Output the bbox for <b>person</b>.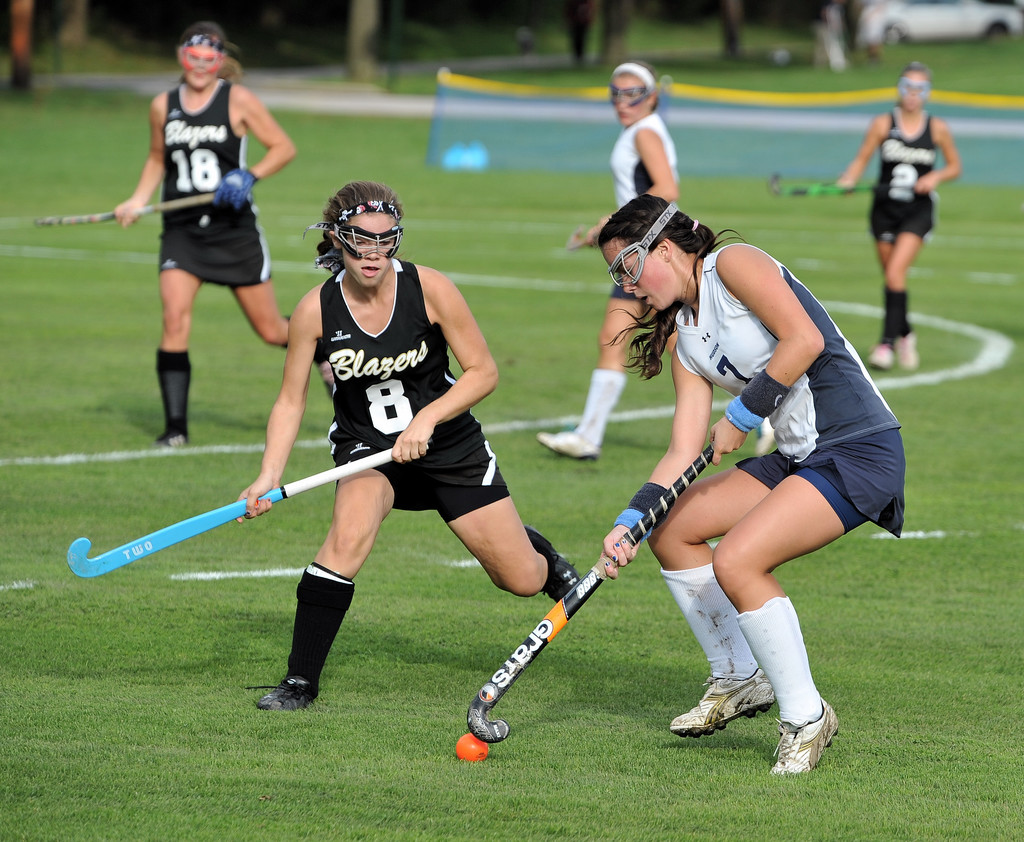
l=540, t=49, r=662, b=459.
